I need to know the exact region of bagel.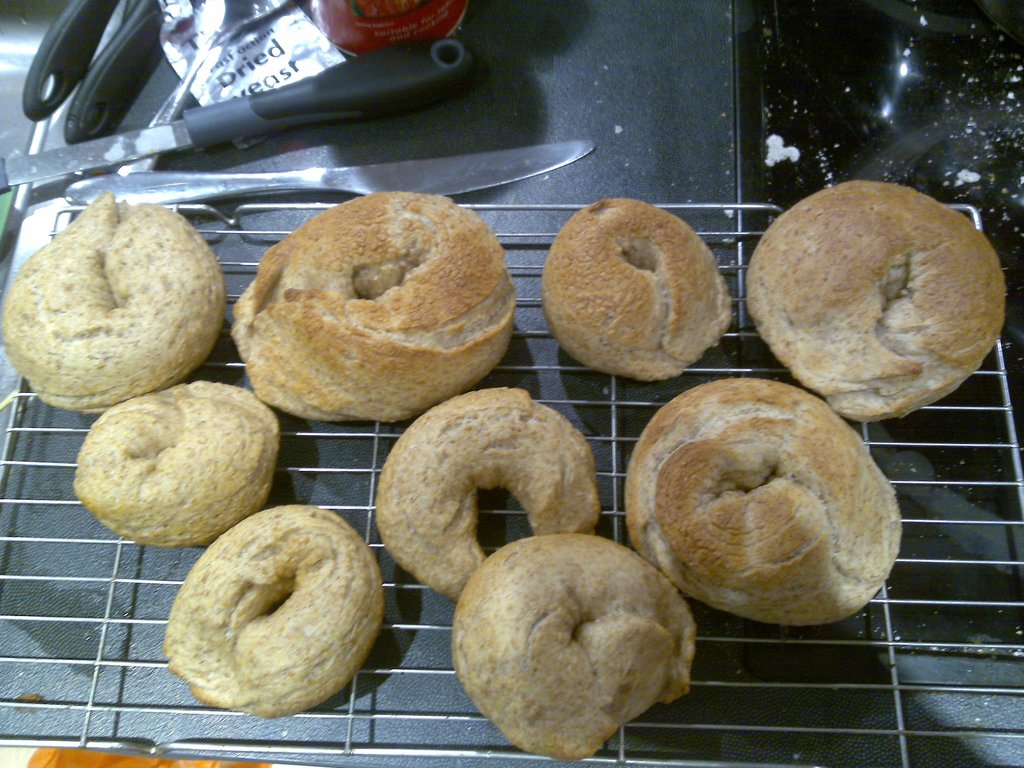
Region: x1=376 y1=388 x2=604 y2=593.
